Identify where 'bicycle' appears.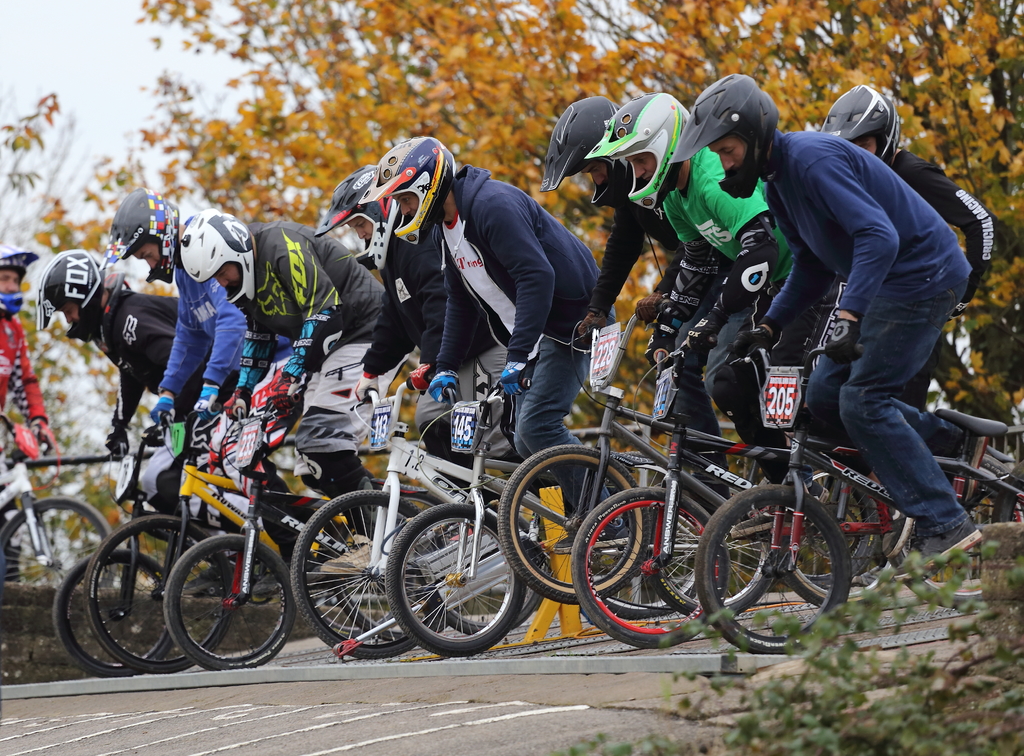
Appears at (168,435,603,659).
